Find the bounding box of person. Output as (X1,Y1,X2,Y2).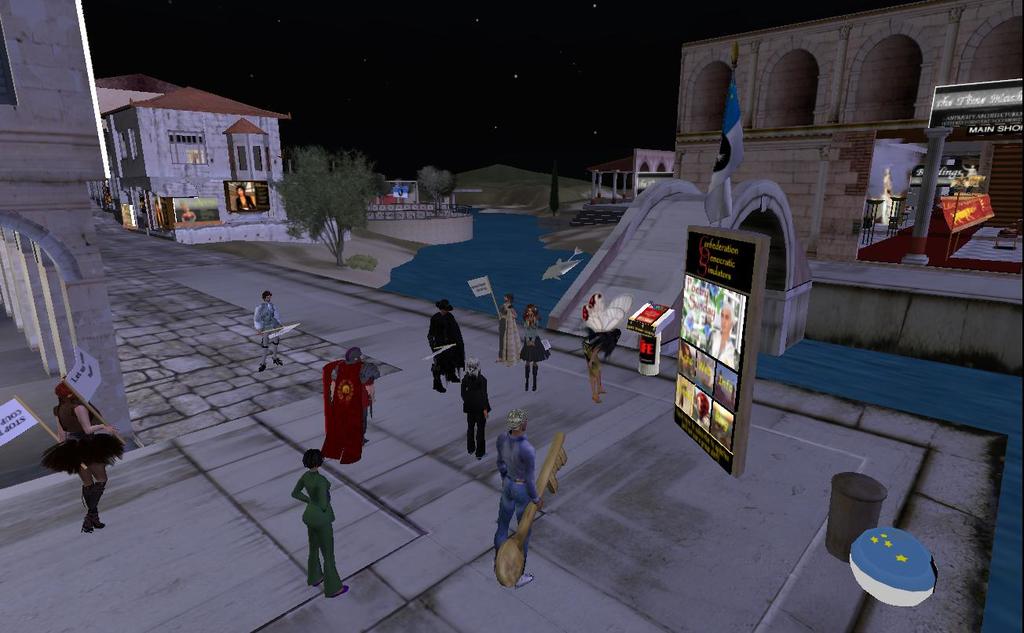
(702,301,733,372).
